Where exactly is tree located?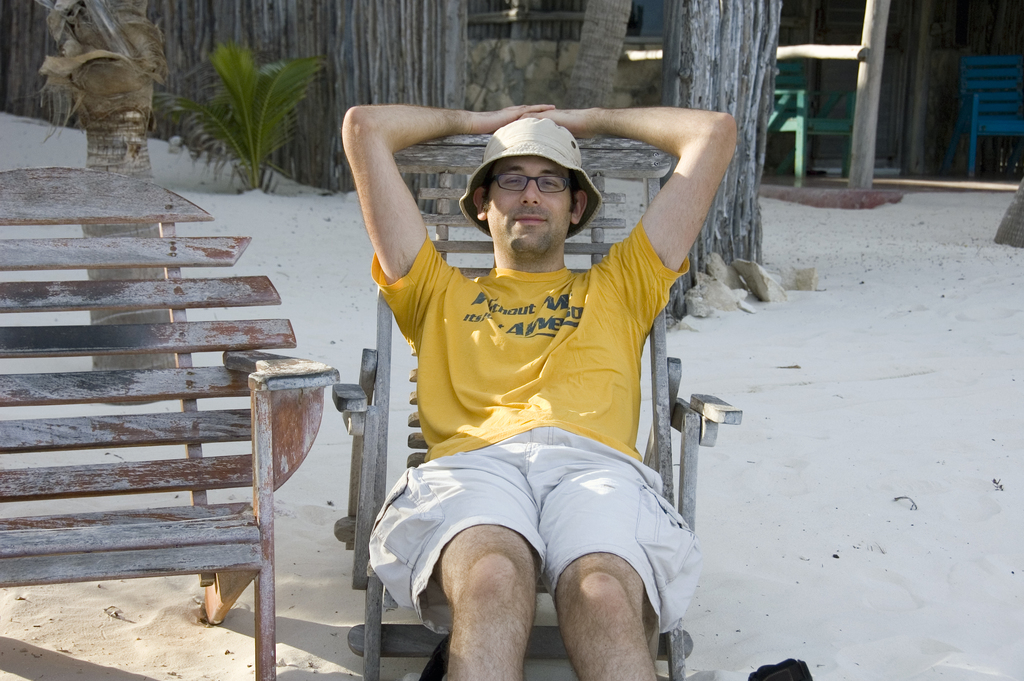
Its bounding box is pyautogui.locateOnScreen(993, 183, 1023, 256).
